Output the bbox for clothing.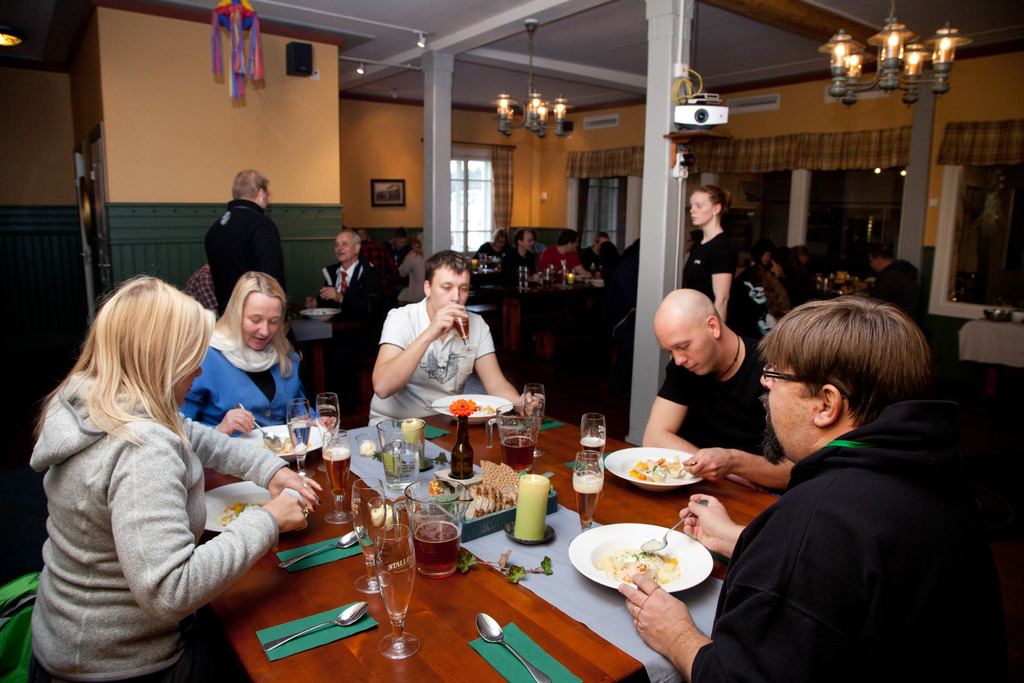
[213, 190, 300, 298].
